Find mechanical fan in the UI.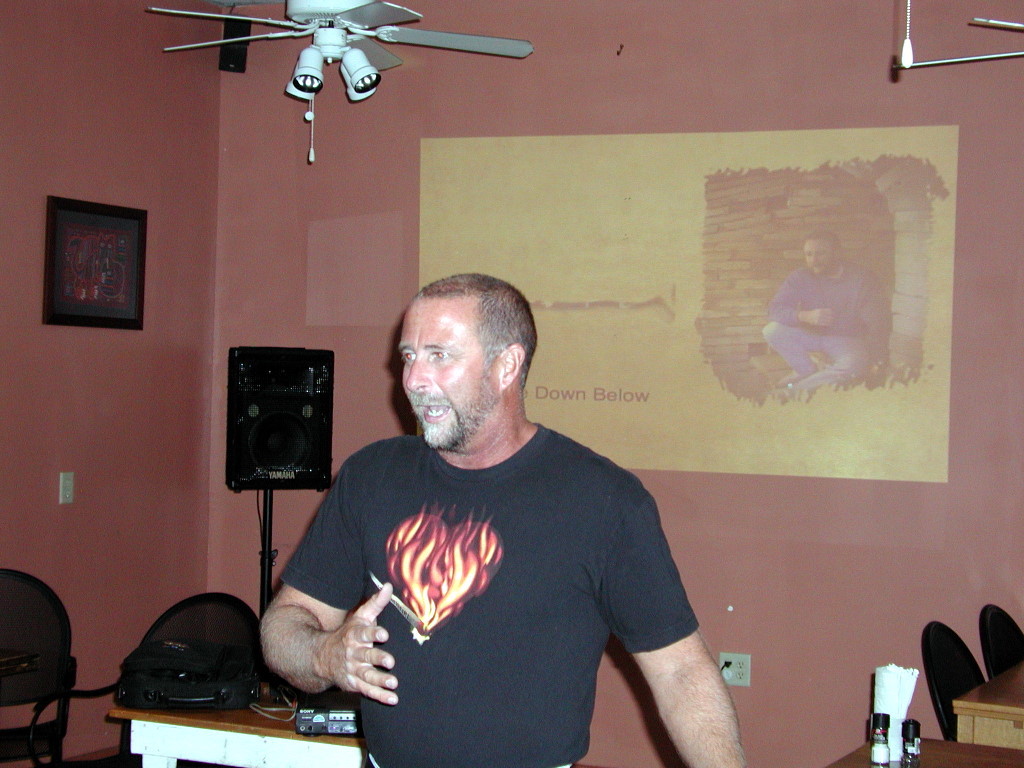
UI element at detection(148, 0, 534, 160).
